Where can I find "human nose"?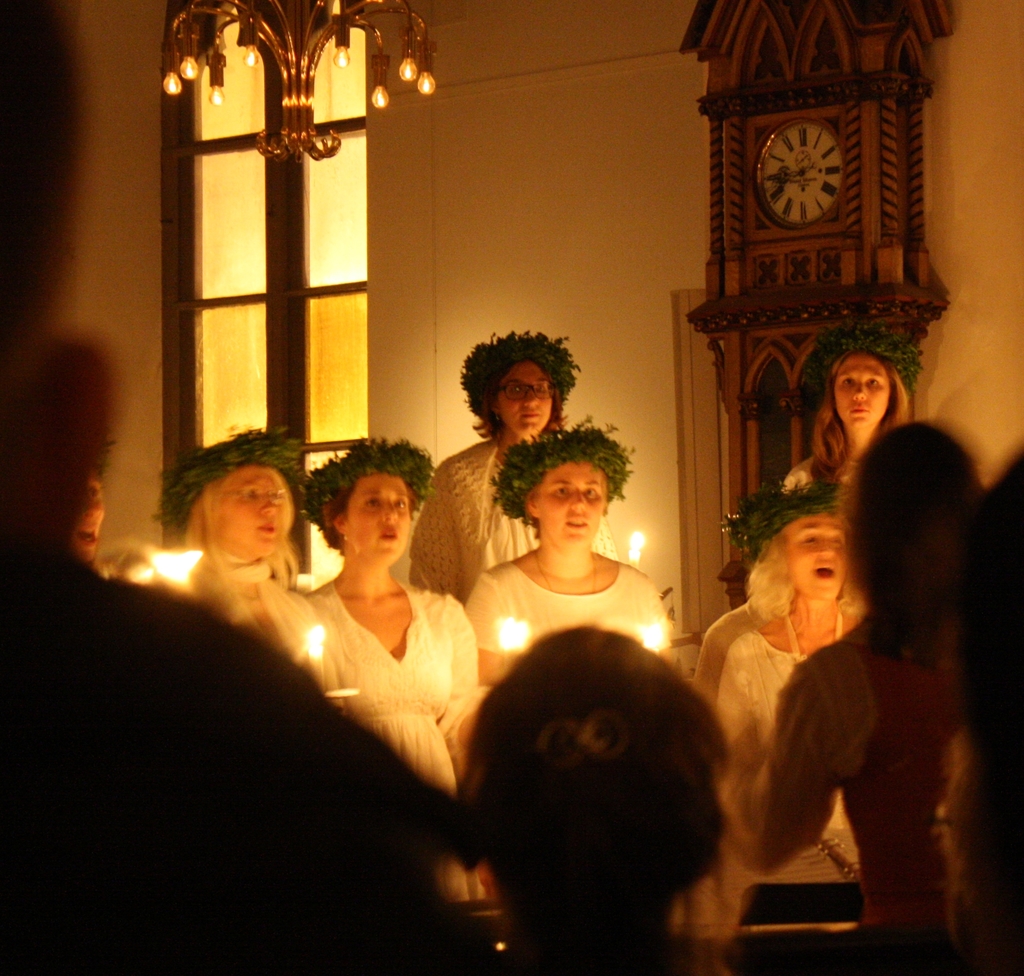
You can find it at bbox(847, 381, 871, 403).
